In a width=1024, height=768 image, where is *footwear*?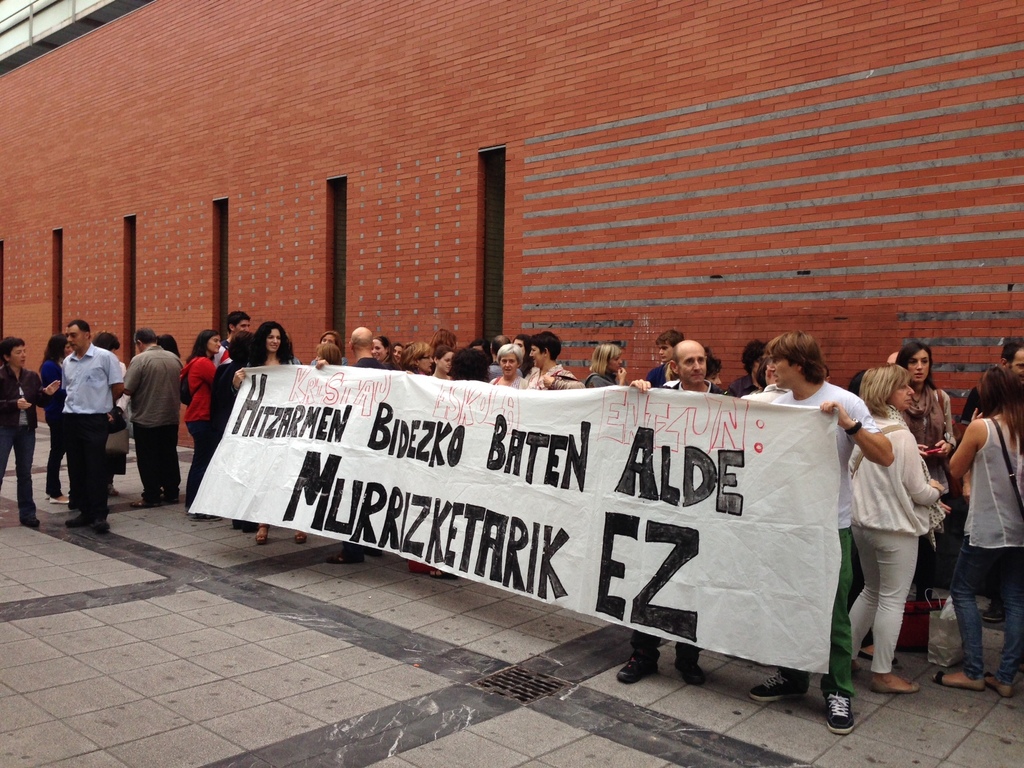
[980, 605, 1009, 621].
